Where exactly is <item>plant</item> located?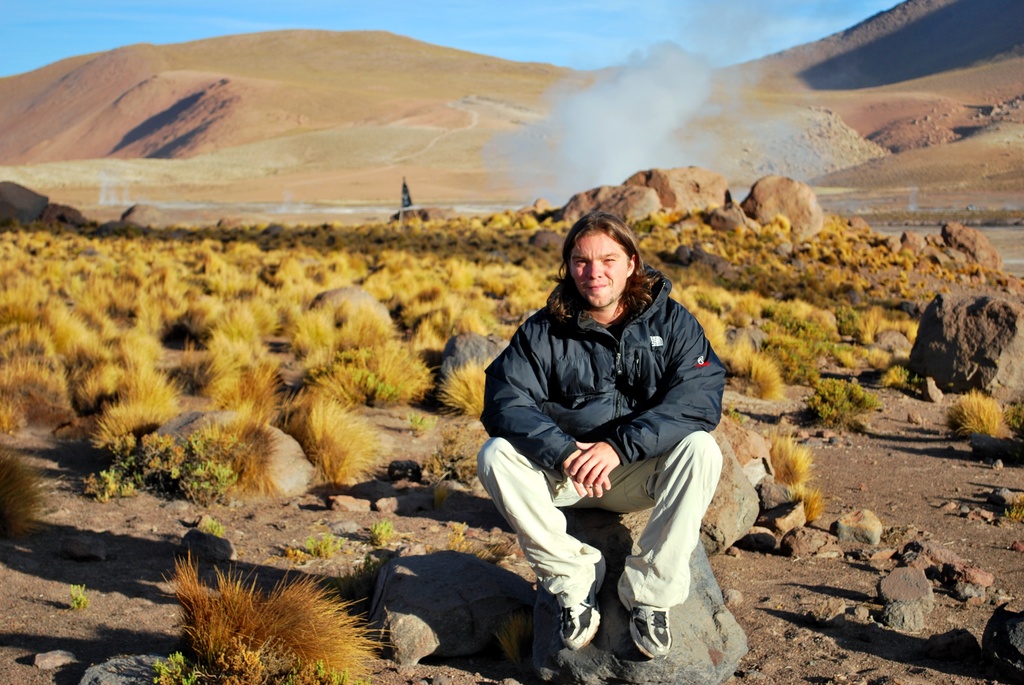
Its bounding box is (left=1001, top=501, right=1023, bottom=526).
